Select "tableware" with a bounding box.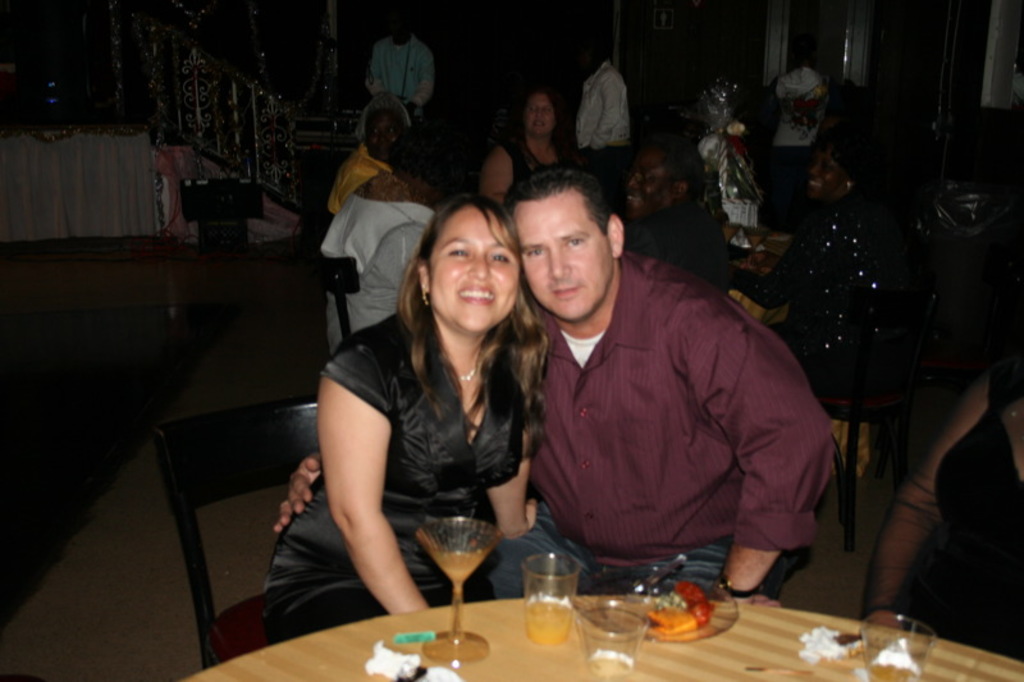
x1=415, y1=514, x2=507, y2=662.
